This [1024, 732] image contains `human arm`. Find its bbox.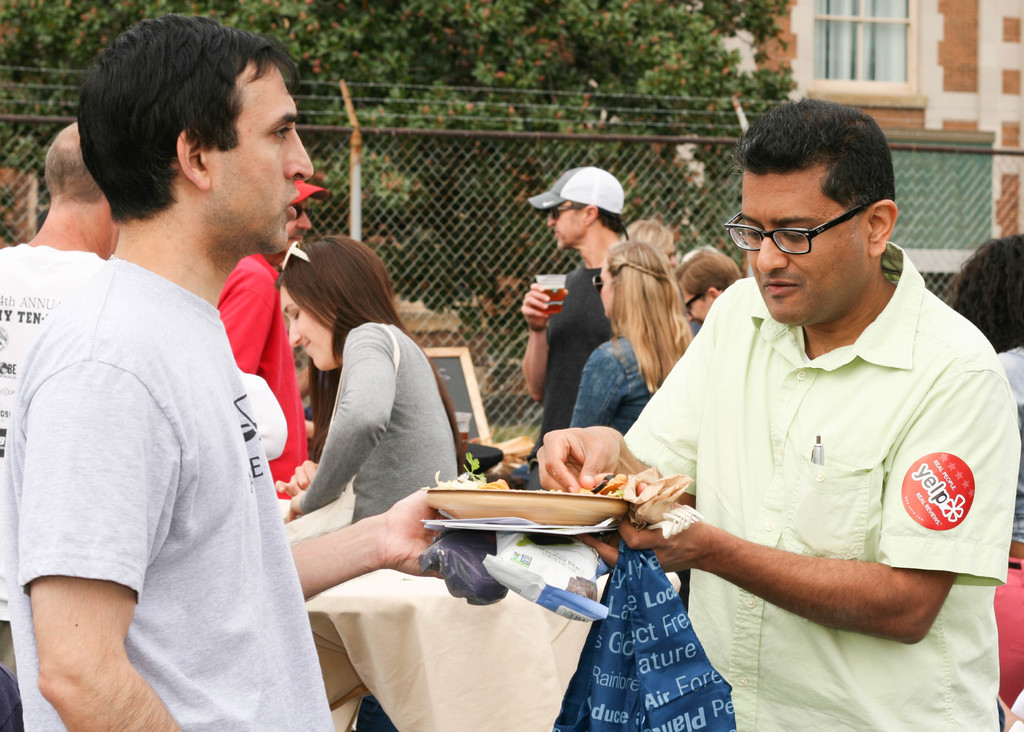
left=21, top=359, right=184, bottom=731.
